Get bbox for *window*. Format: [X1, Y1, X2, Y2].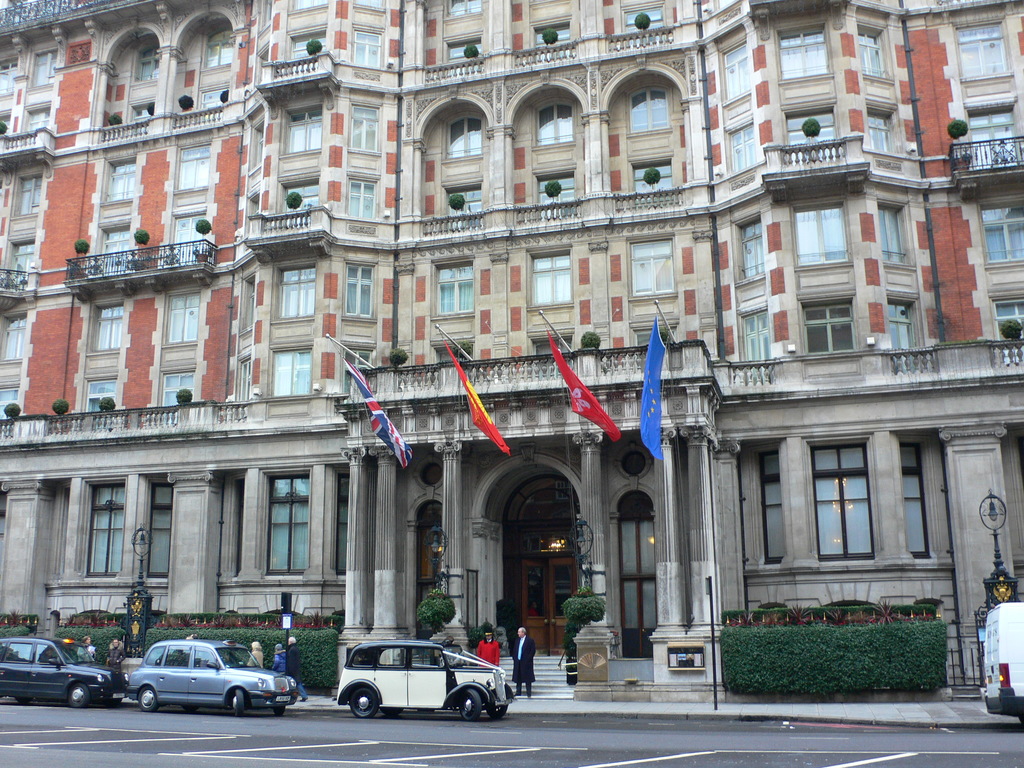
[995, 290, 1023, 355].
